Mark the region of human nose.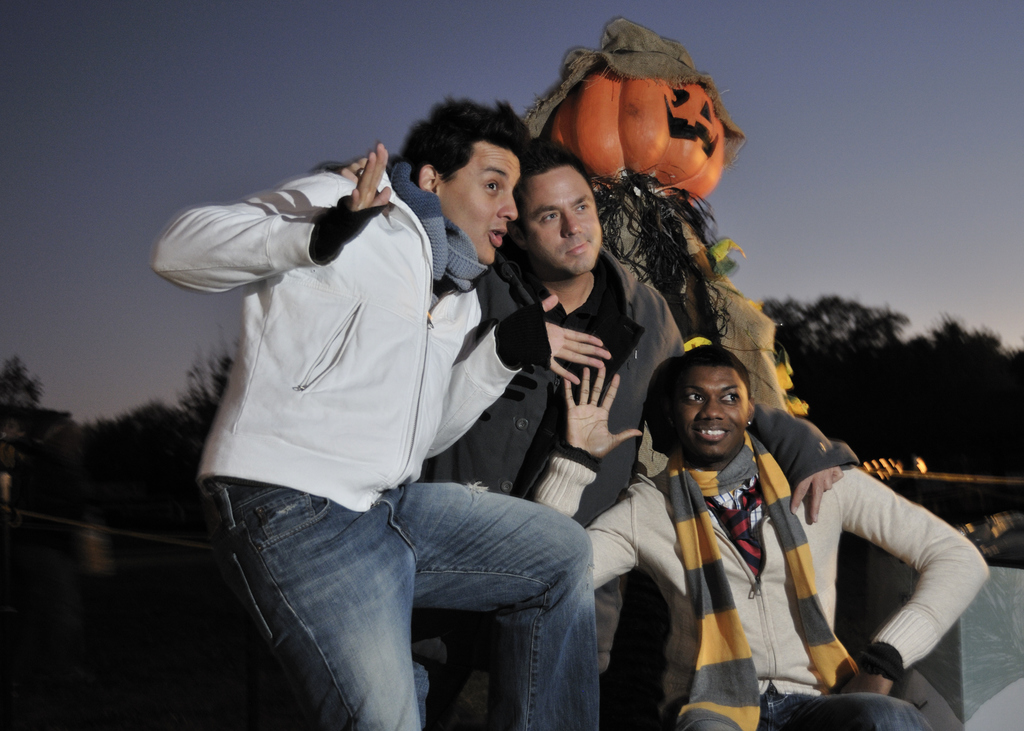
Region: {"left": 563, "top": 211, "right": 582, "bottom": 236}.
